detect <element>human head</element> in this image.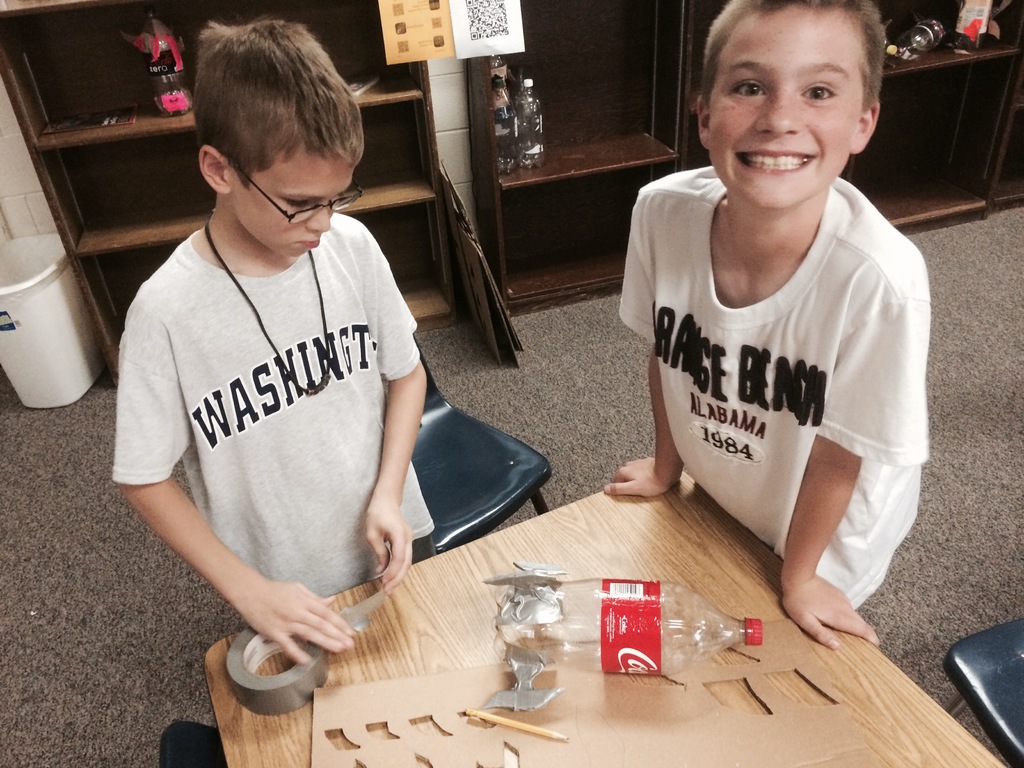
Detection: detection(193, 20, 371, 259).
